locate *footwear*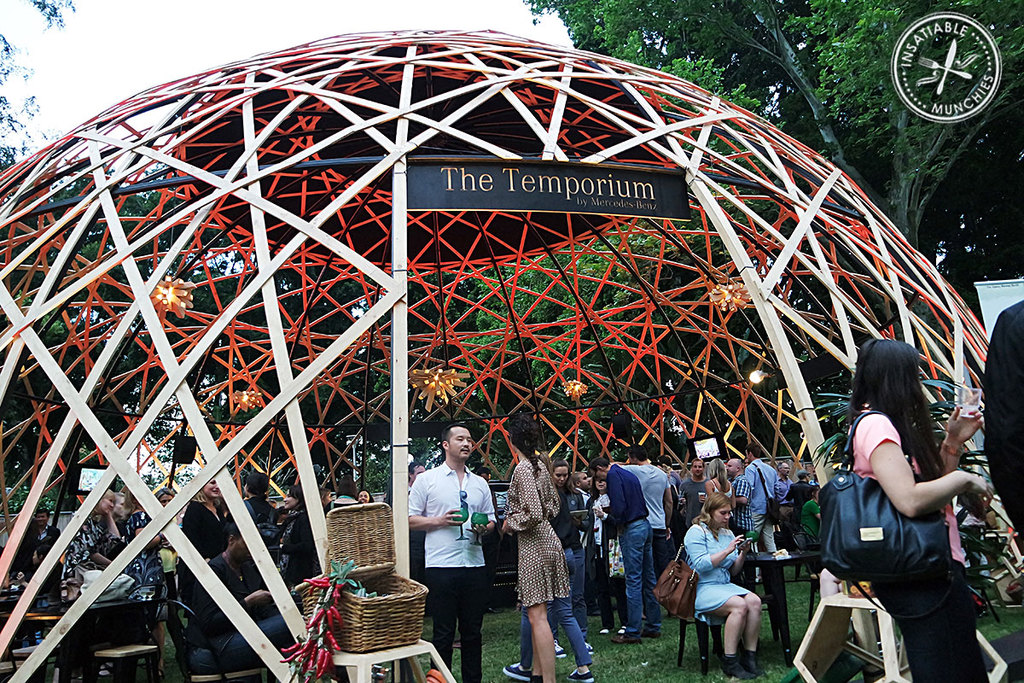
502:662:532:679
